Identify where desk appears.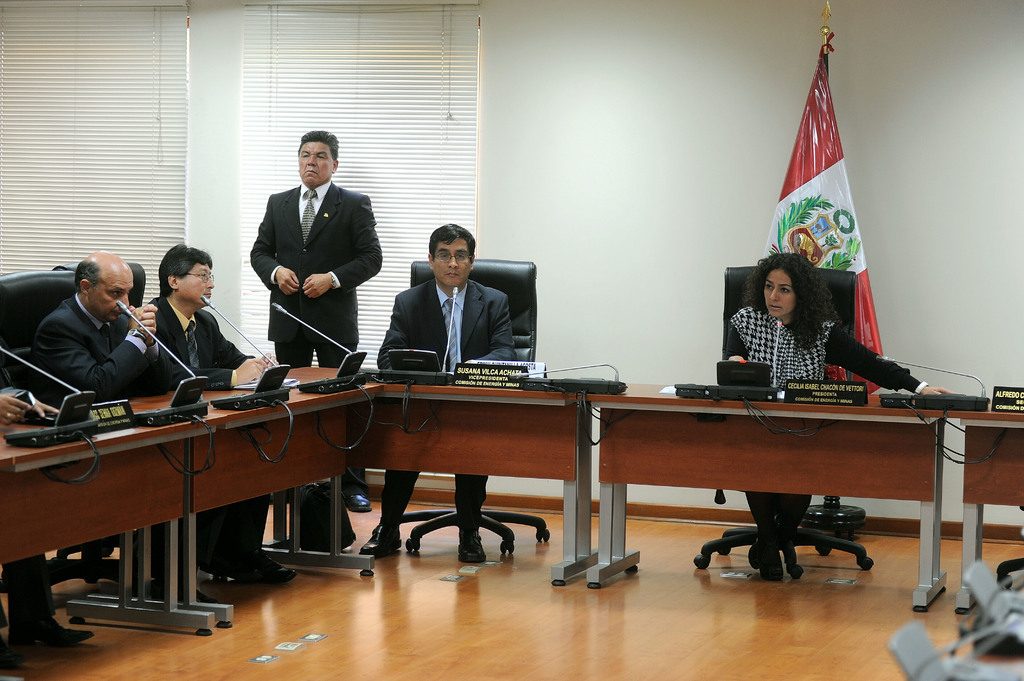
Appears at bbox(945, 412, 1023, 609).
